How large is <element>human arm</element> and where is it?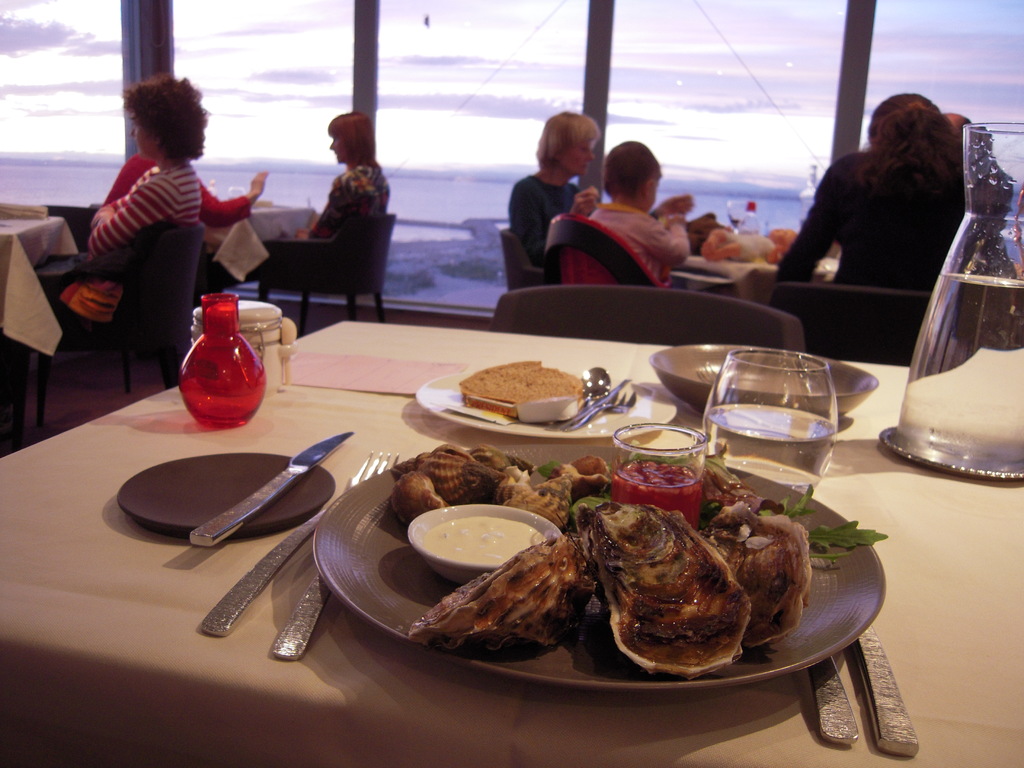
Bounding box: bbox=[779, 158, 849, 283].
